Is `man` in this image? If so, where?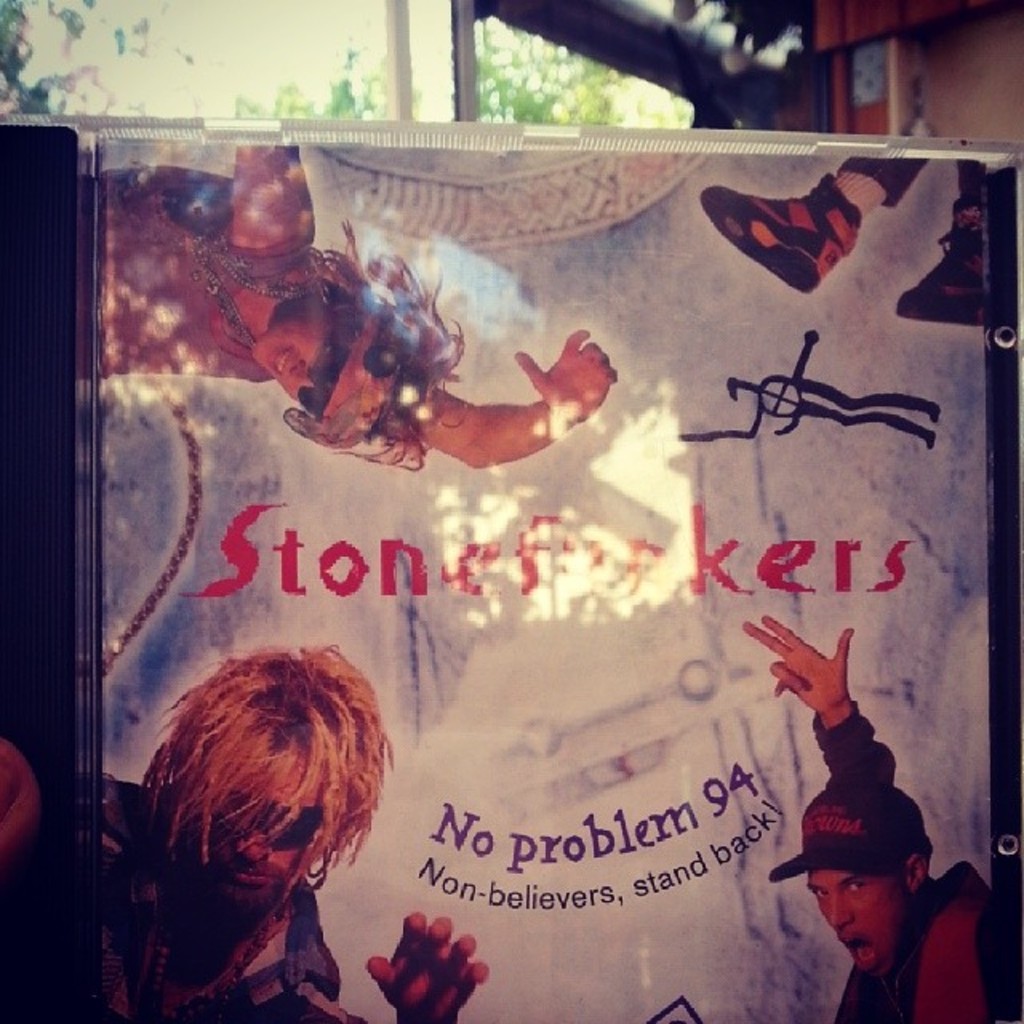
Yes, at pyautogui.locateOnScreen(96, 142, 621, 467).
